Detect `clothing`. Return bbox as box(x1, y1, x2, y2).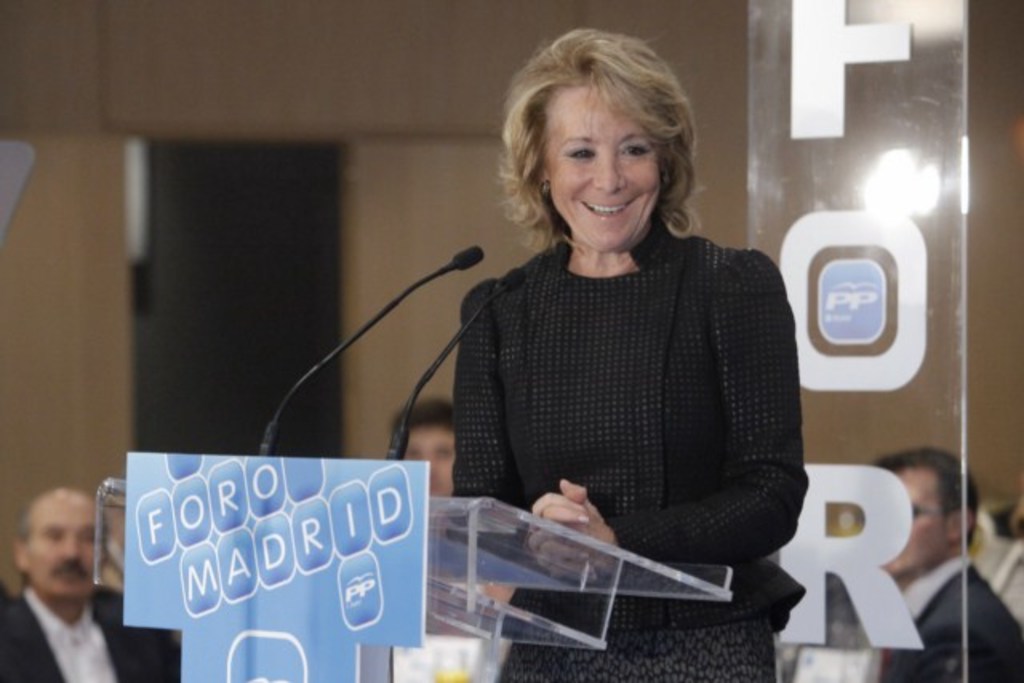
box(0, 569, 192, 681).
